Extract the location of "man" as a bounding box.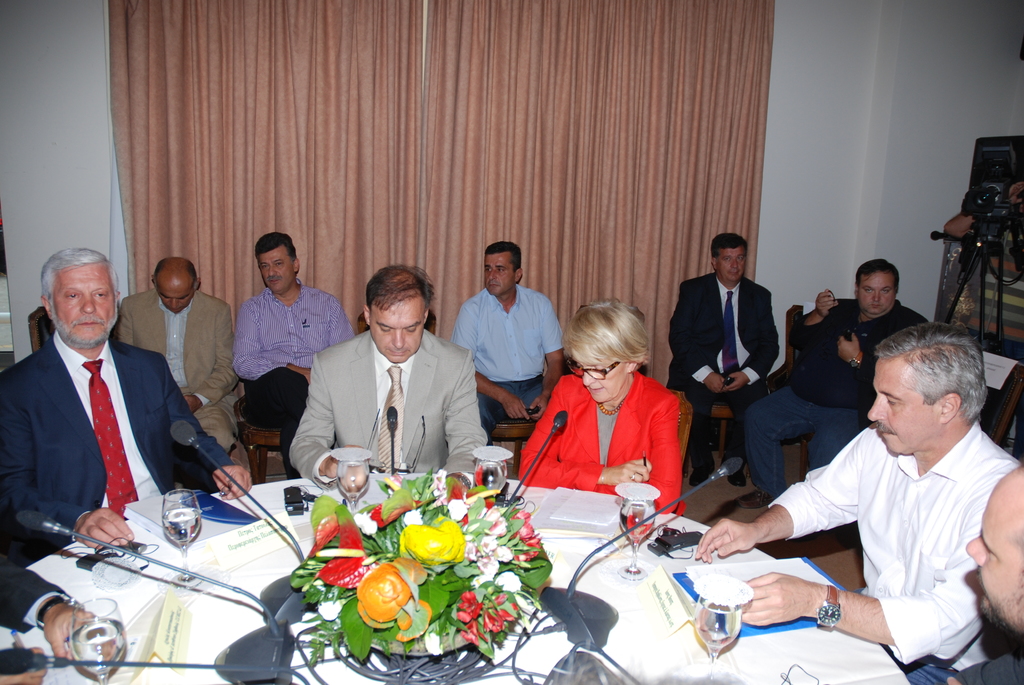
669:230:783:488.
